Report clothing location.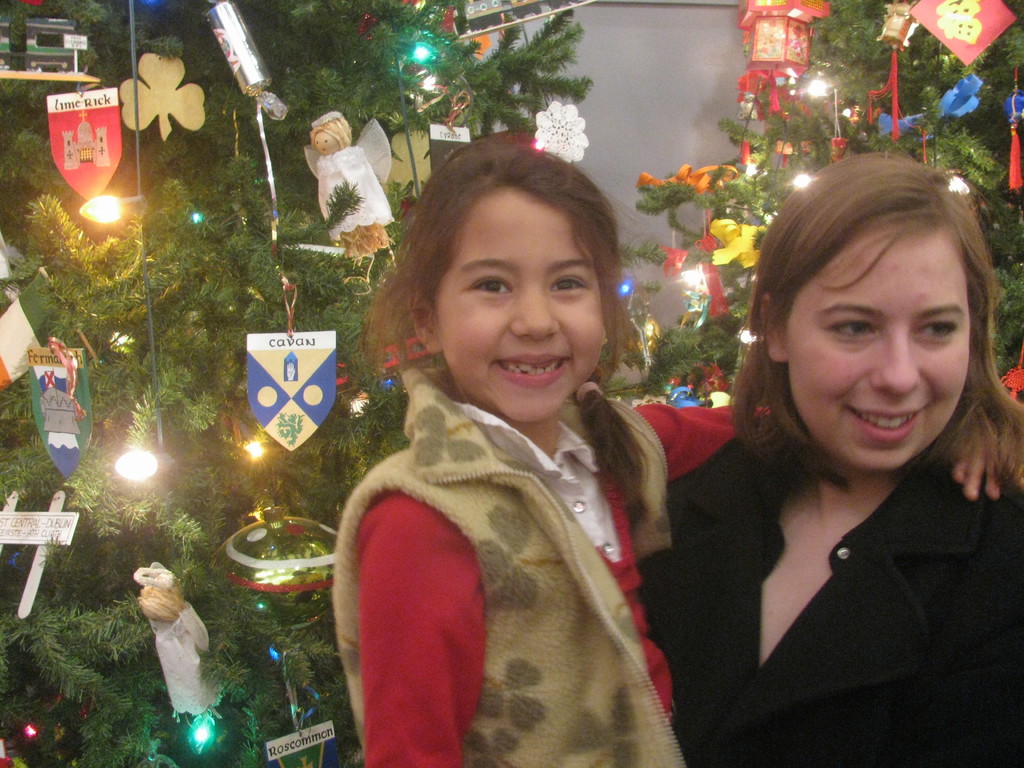
Report: (left=330, top=362, right=766, bottom=767).
